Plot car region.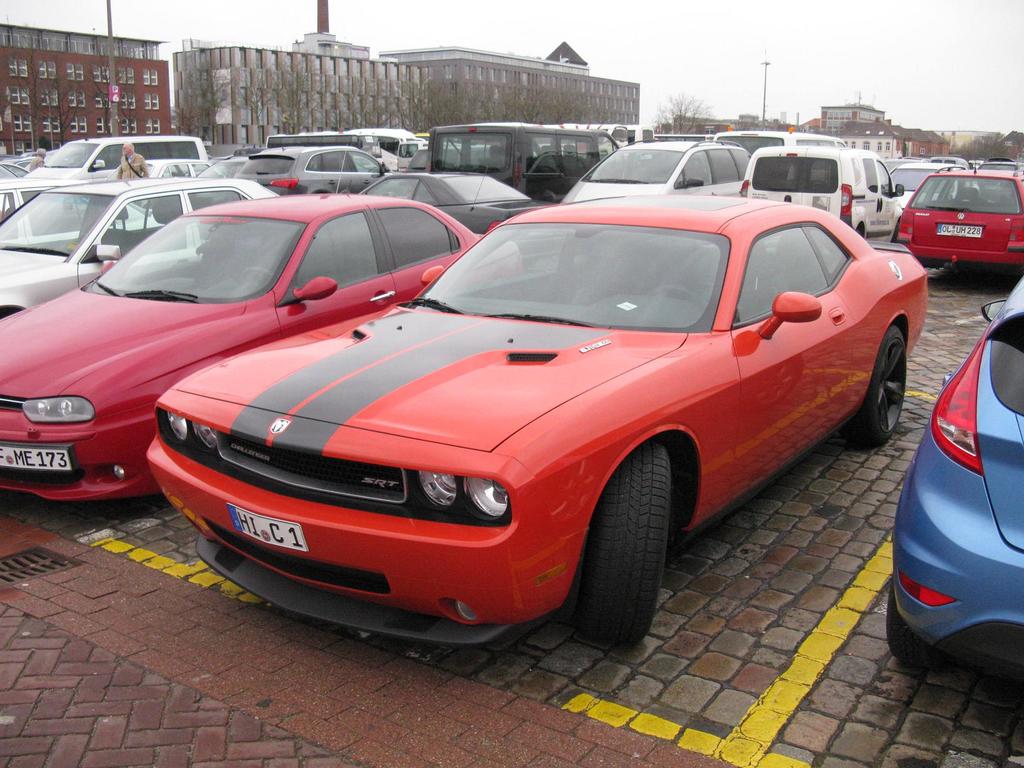
Plotted at bbox=[0, 192, 527, 509].
